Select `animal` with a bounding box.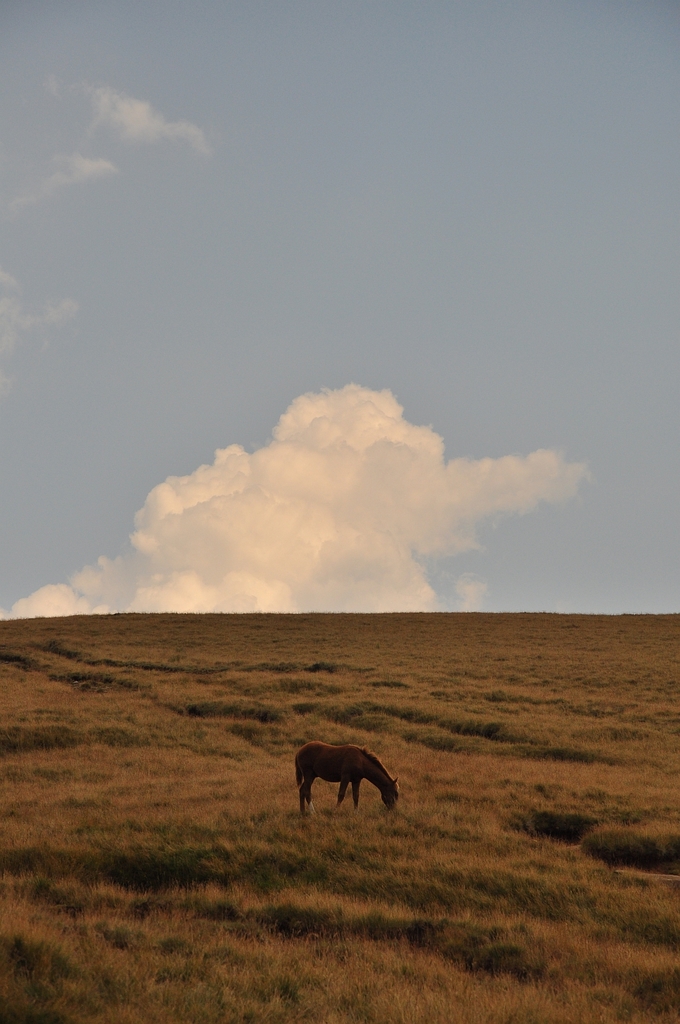
290 735 404 804.
